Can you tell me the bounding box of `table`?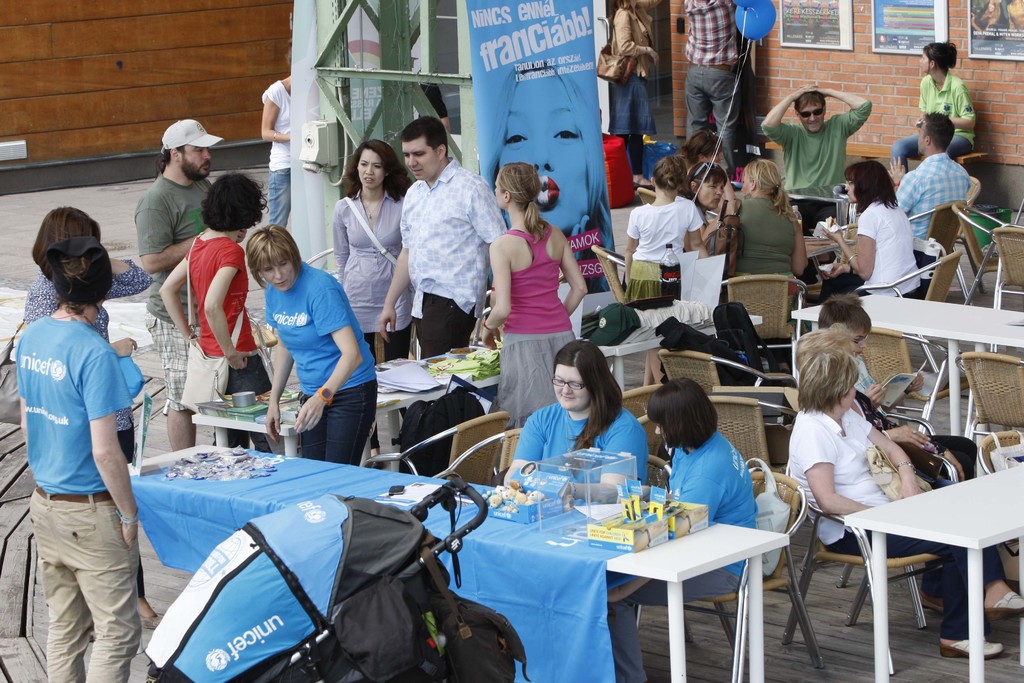
<region>842, 461, 1023, 682</region>.
